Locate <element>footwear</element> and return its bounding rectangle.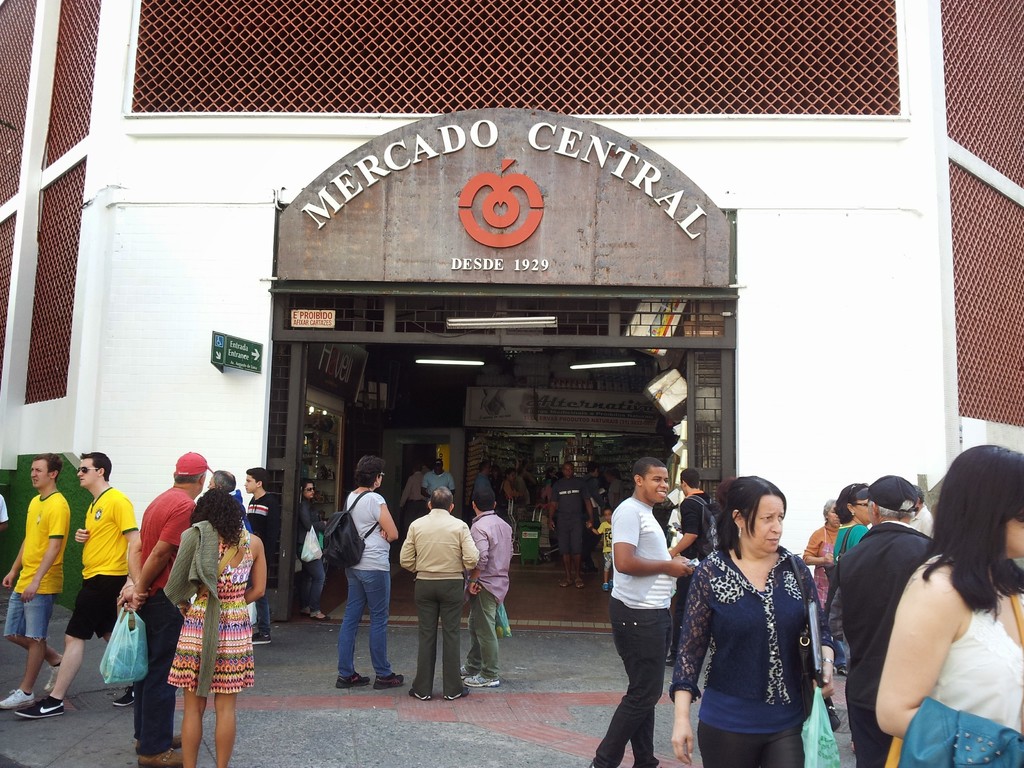
{"left": 451, "top": 671, "right": 496, "bottom": 688}.
